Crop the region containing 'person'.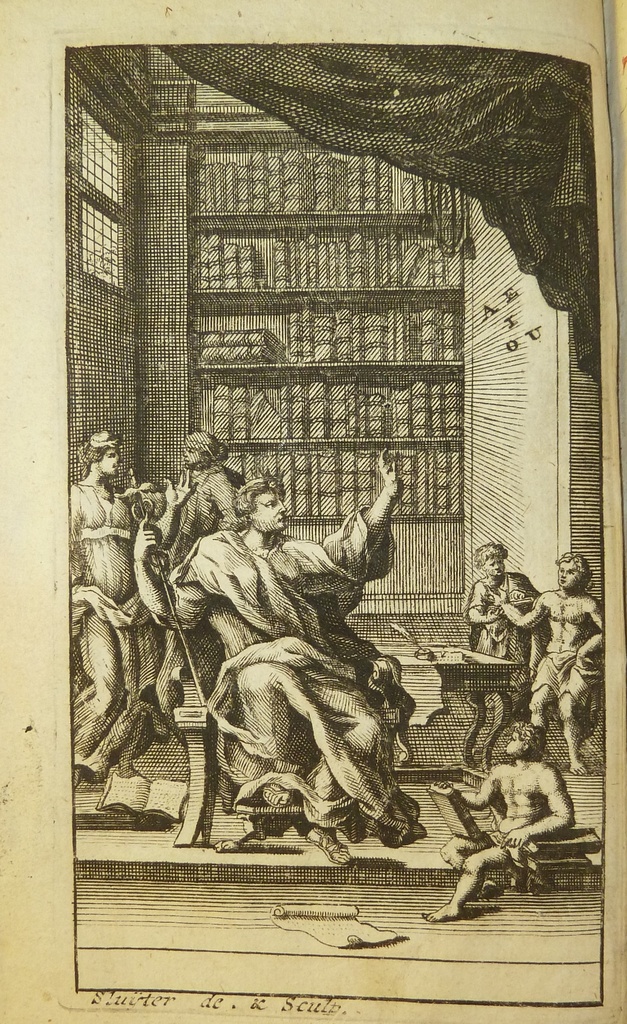
Crop region: (left=485, top=553, right=606, bottom=777).
